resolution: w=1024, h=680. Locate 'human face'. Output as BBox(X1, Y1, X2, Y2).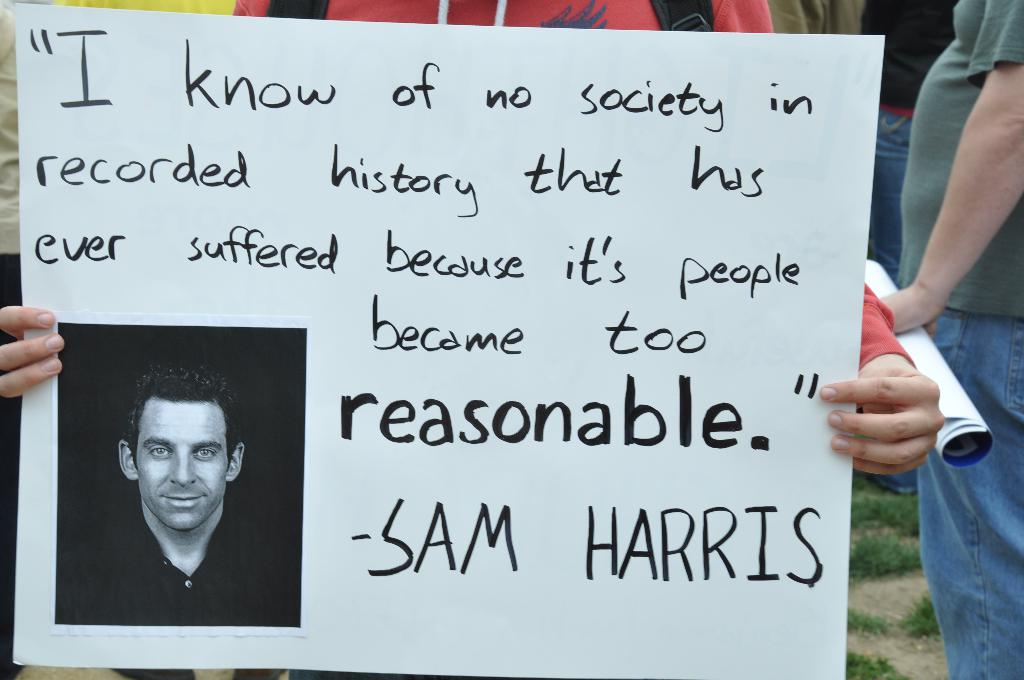
BBox(137, 400, 228, 529).
